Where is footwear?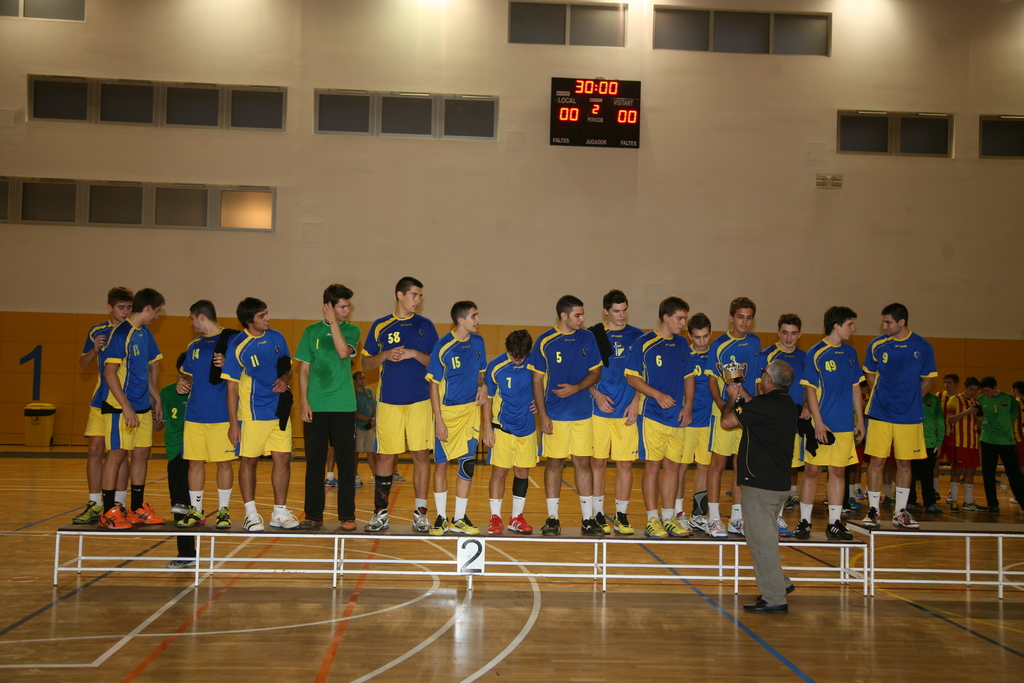
l=822, t=521, r=858, b=545.
